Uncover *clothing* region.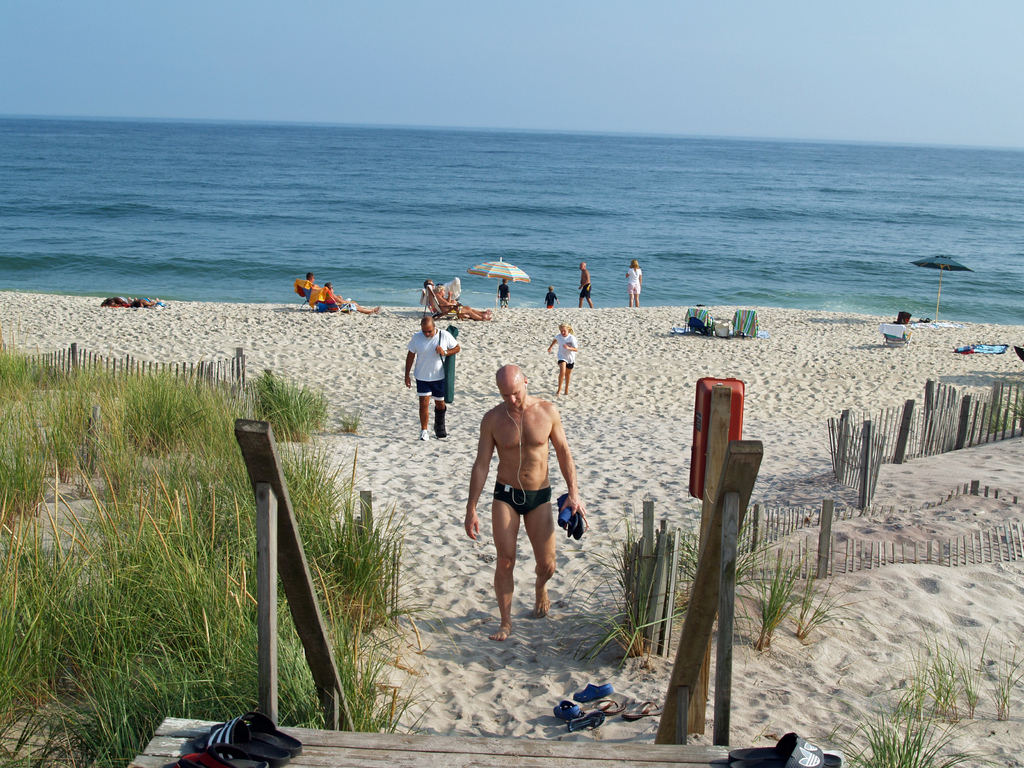
Uncovered: 554/331/579/369.
